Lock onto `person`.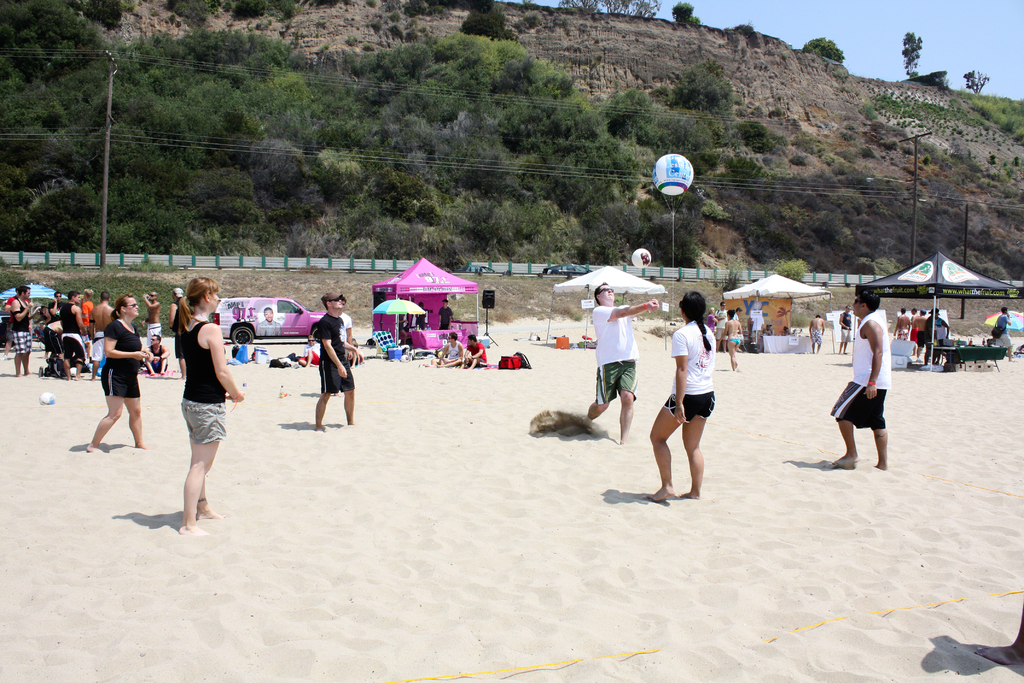
Locked: <box>145,338,170,378</box>.
